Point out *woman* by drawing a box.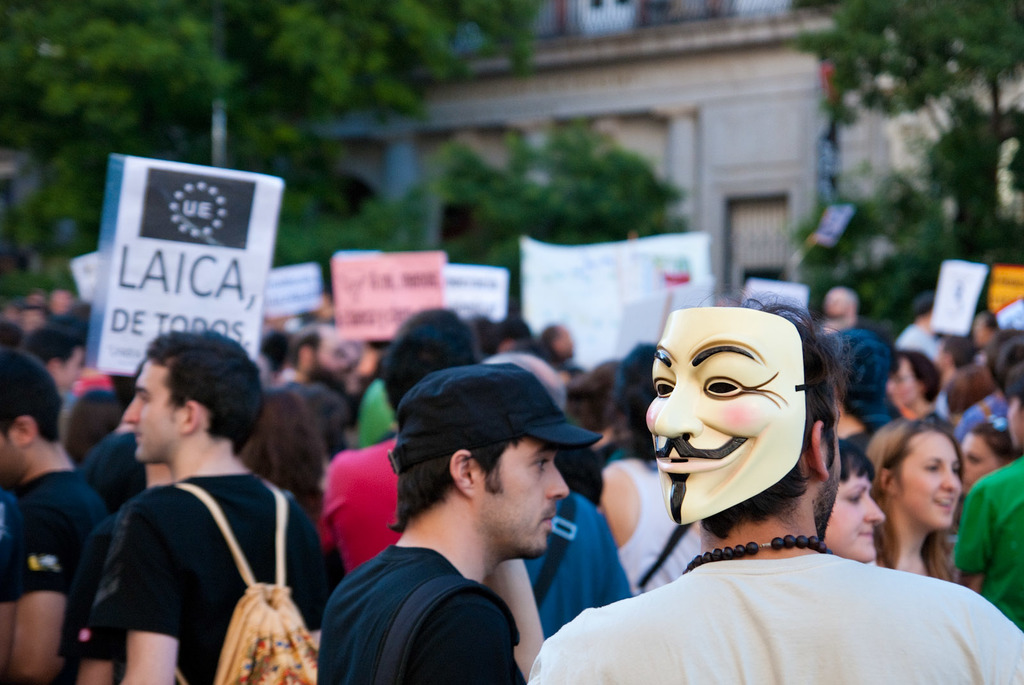
866/413/963/582.
